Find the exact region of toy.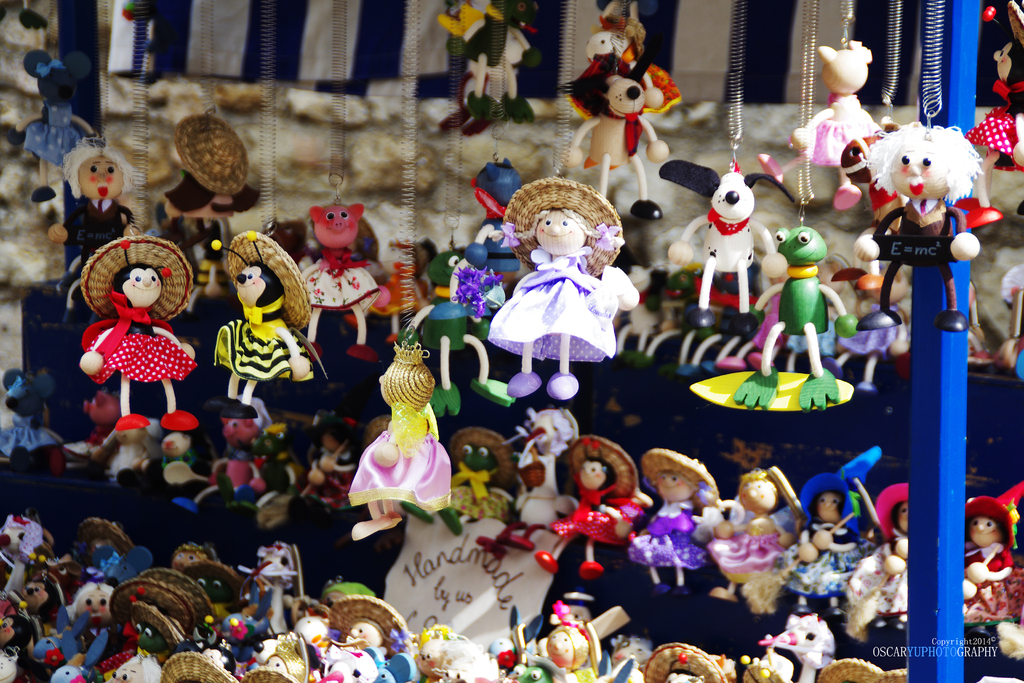
Exact region: detection(456, 247, 512, 335).
